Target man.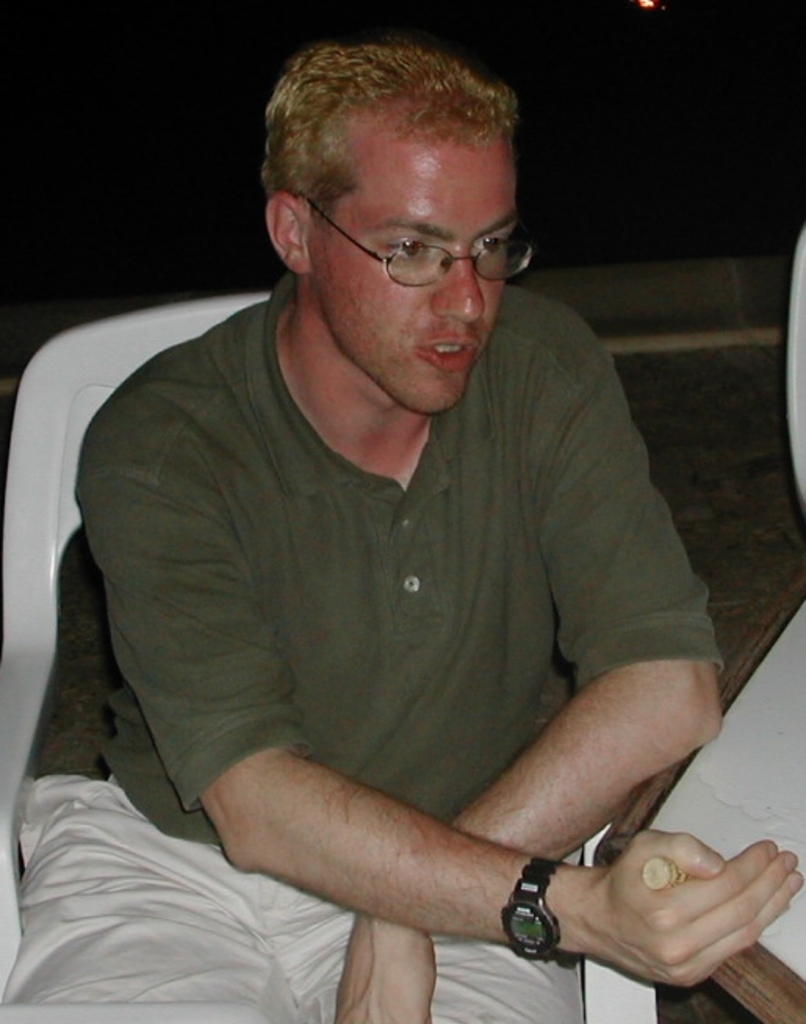
Target region: (59, 45, 773, 1023).
